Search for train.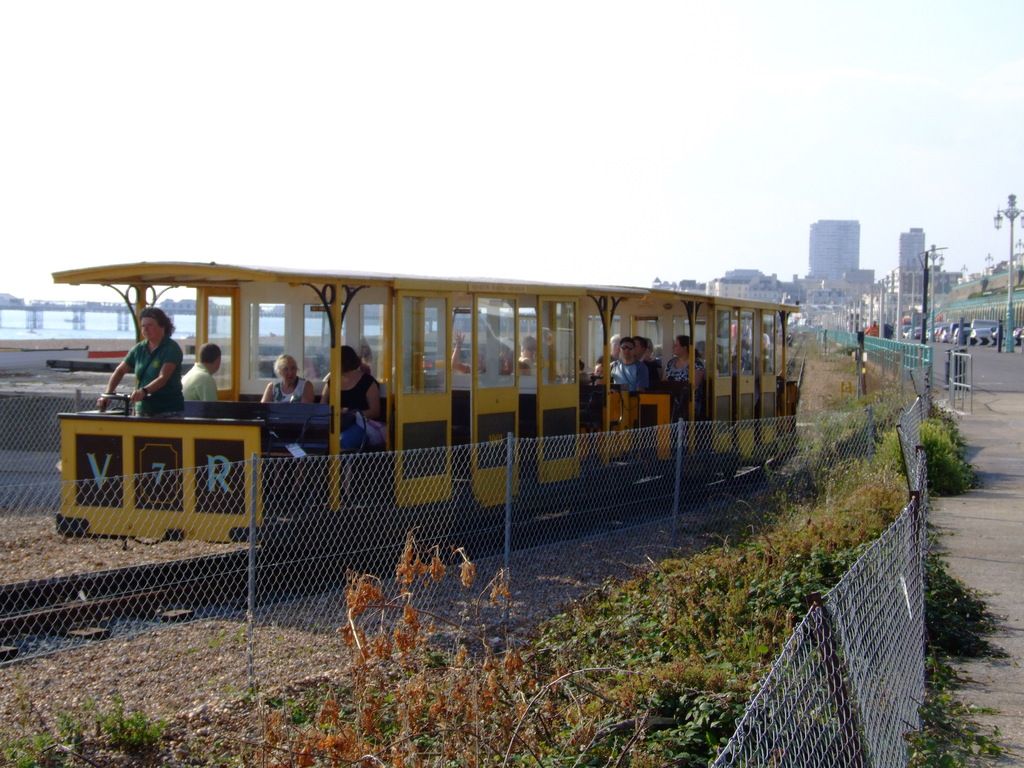
Found at (x1=54, y1=257, x2=799, y2=544).
